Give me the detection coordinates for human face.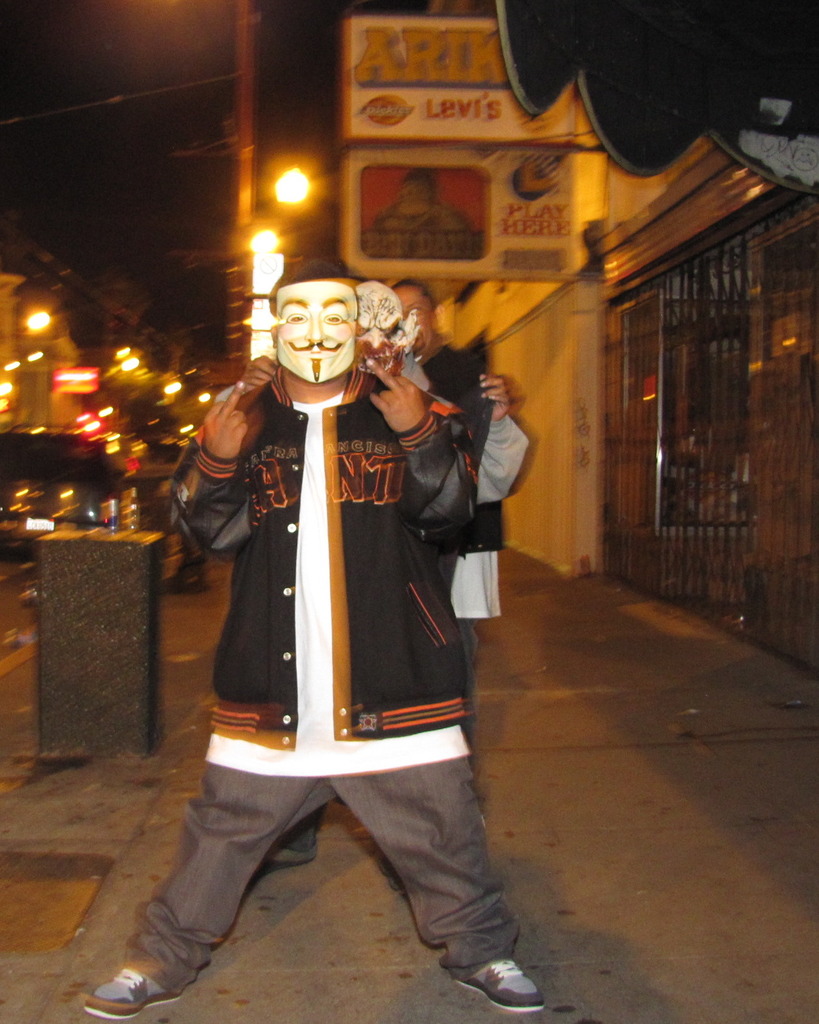
box(393, 286, 434, 343).
